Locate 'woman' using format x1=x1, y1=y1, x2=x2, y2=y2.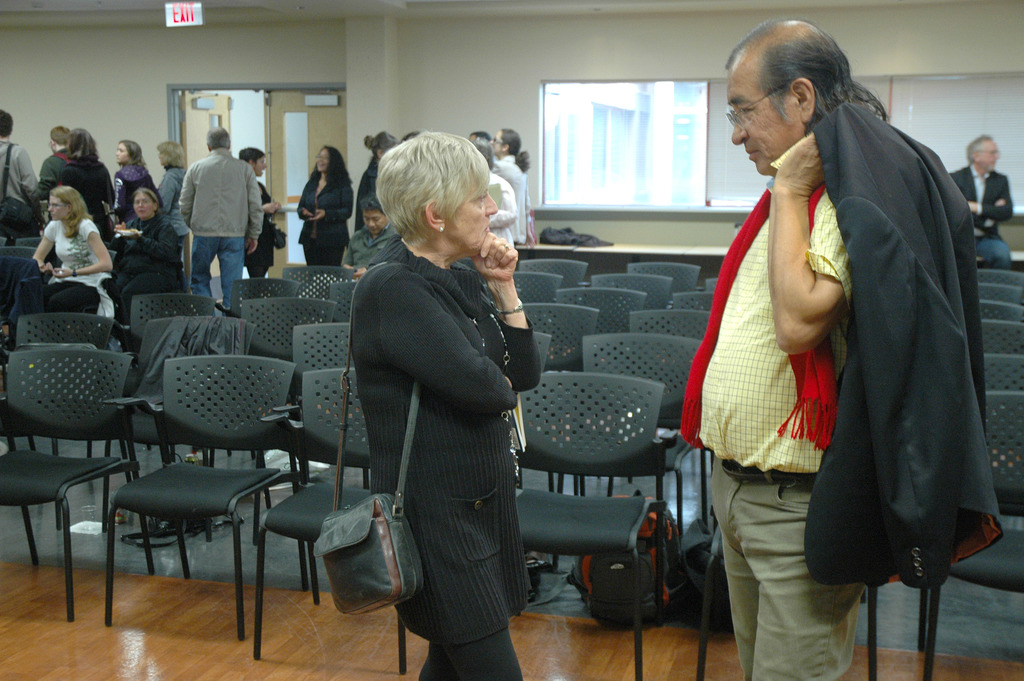
x1=355, y1=134, x2=400, y2=231.
